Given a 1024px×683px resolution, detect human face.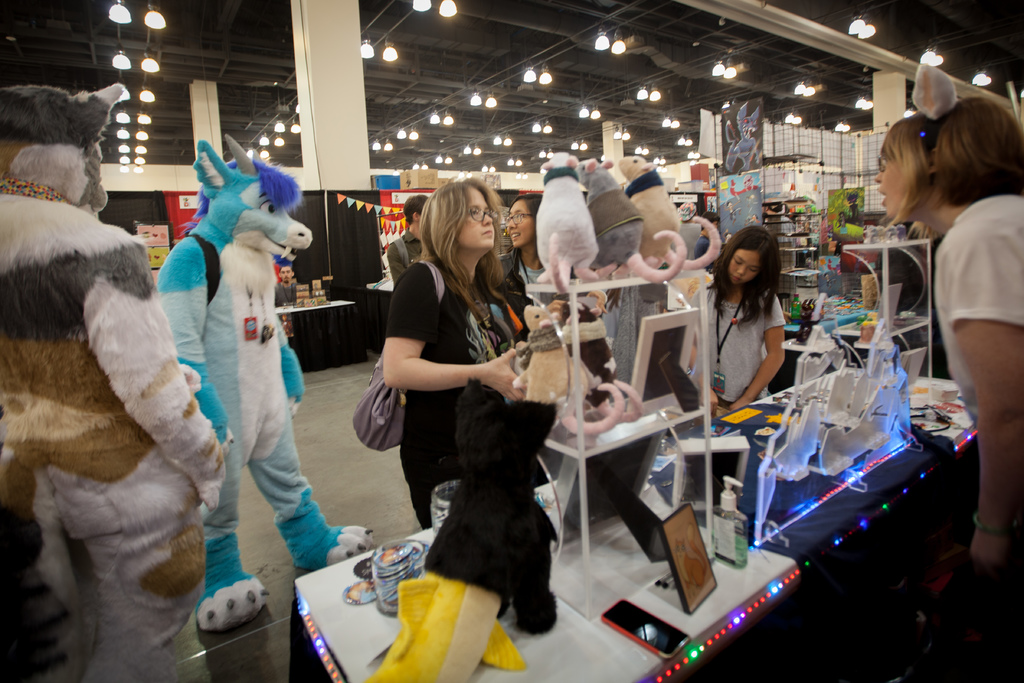
detection(871, 151, 909, 215).
